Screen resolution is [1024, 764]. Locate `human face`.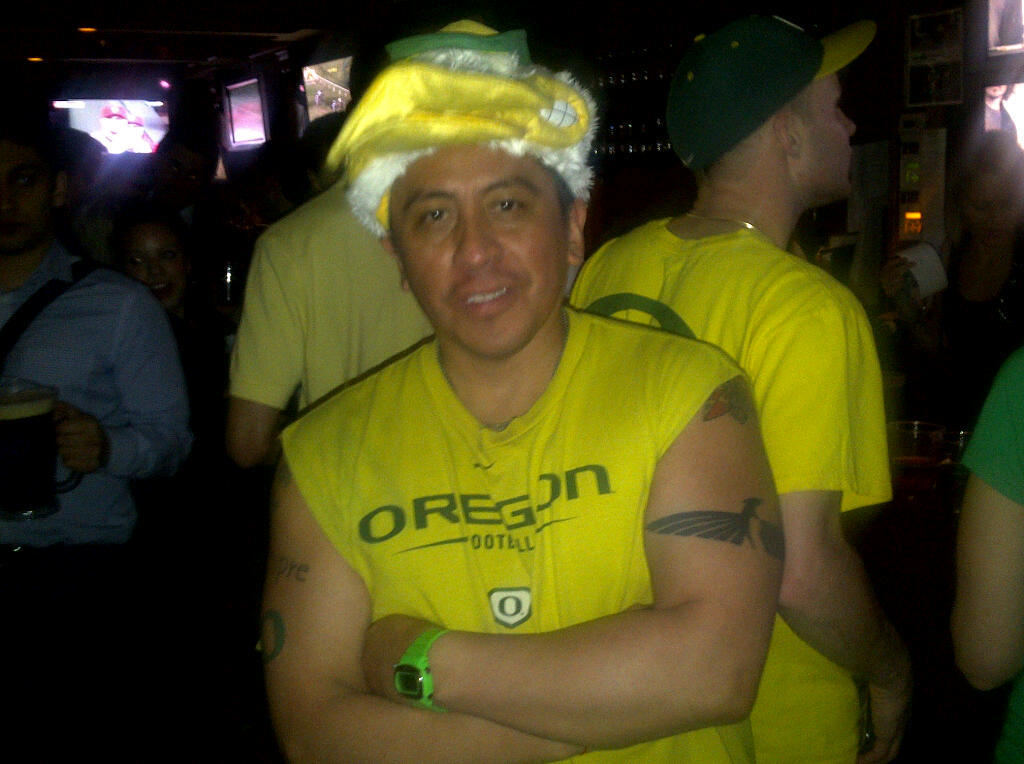
(x1=968, y1=170, x2=1023, y2=245).
